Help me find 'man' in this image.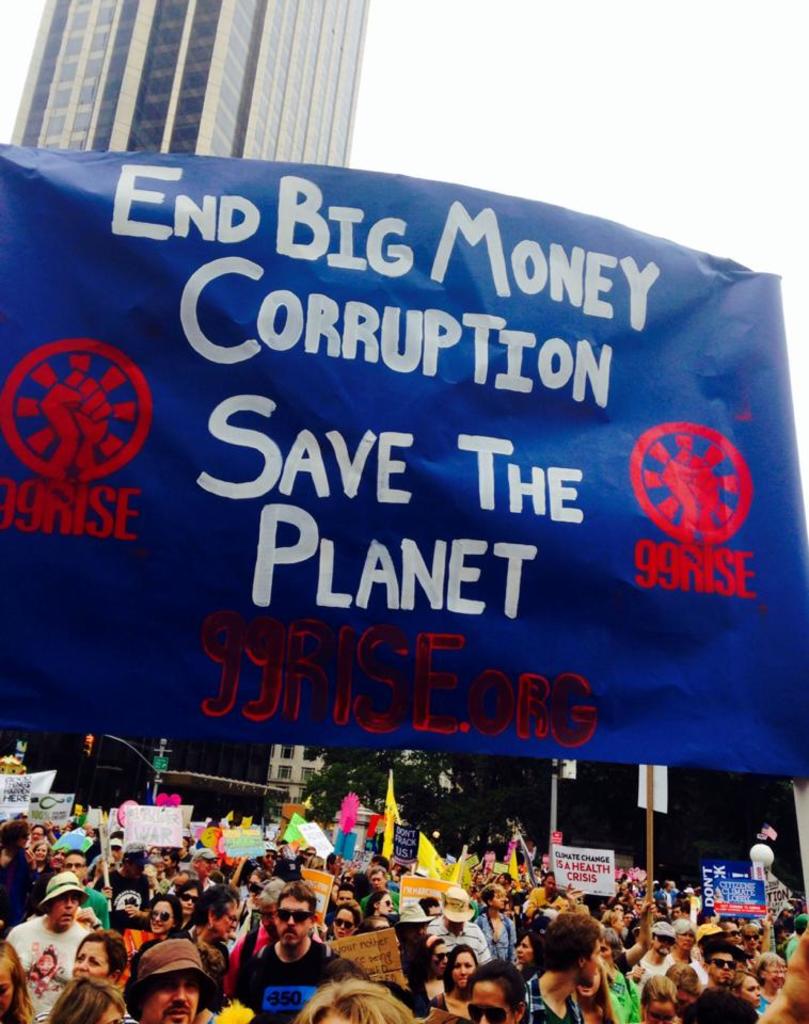
Found it: [x1=525, y1=910, x2=602, y2=1022].
